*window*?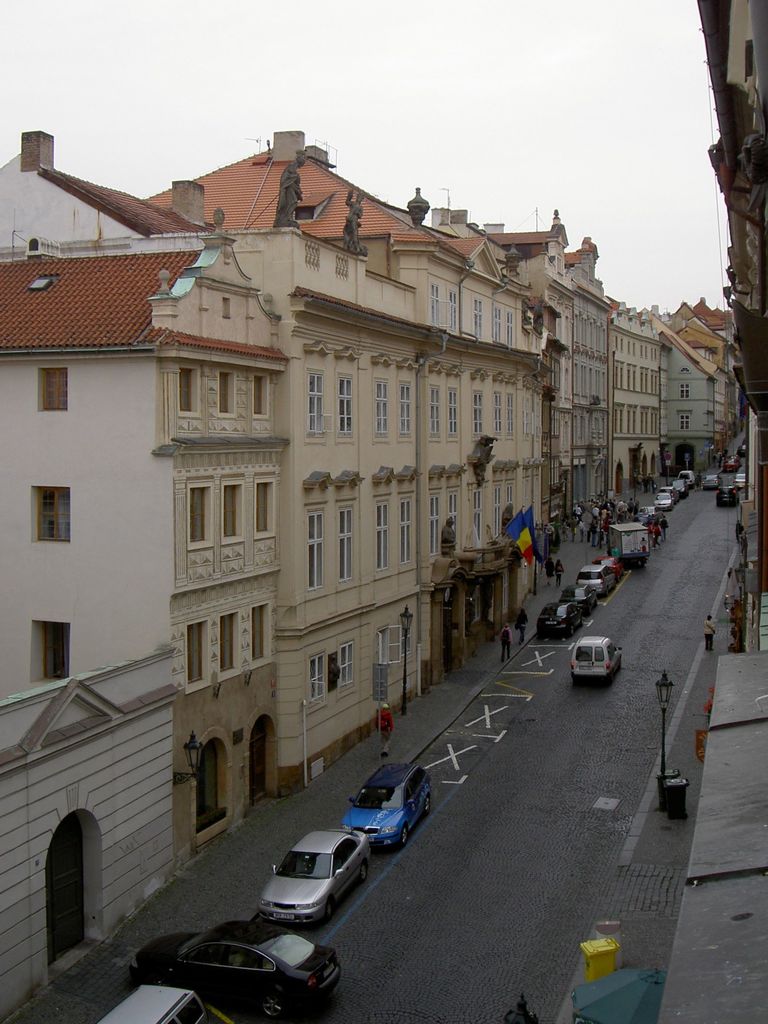
select_region(494, 492, 500, 537)
